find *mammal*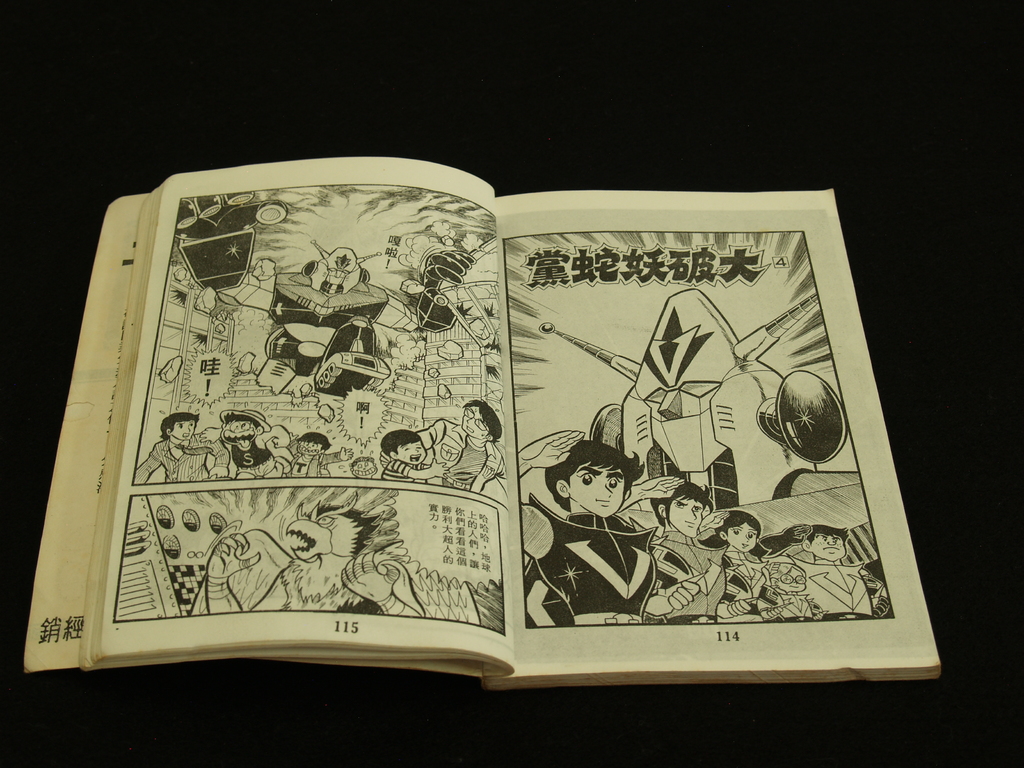
(left=716, top=508, right=783, bottom=618)
